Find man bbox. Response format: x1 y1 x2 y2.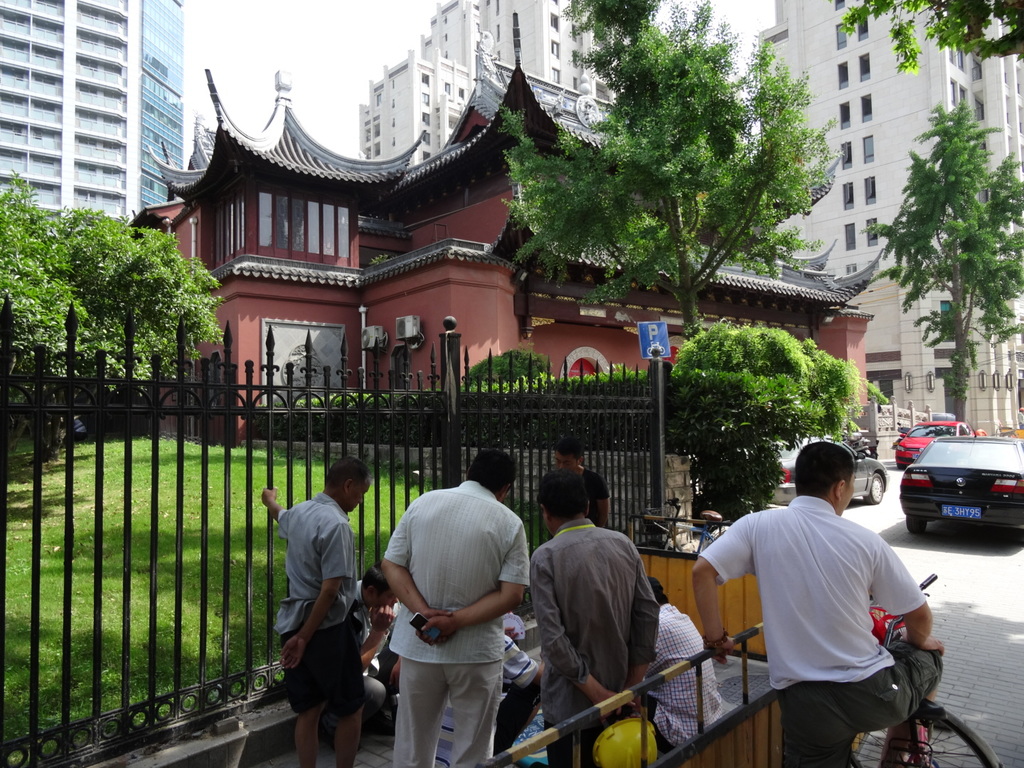
679 440 947 767.
